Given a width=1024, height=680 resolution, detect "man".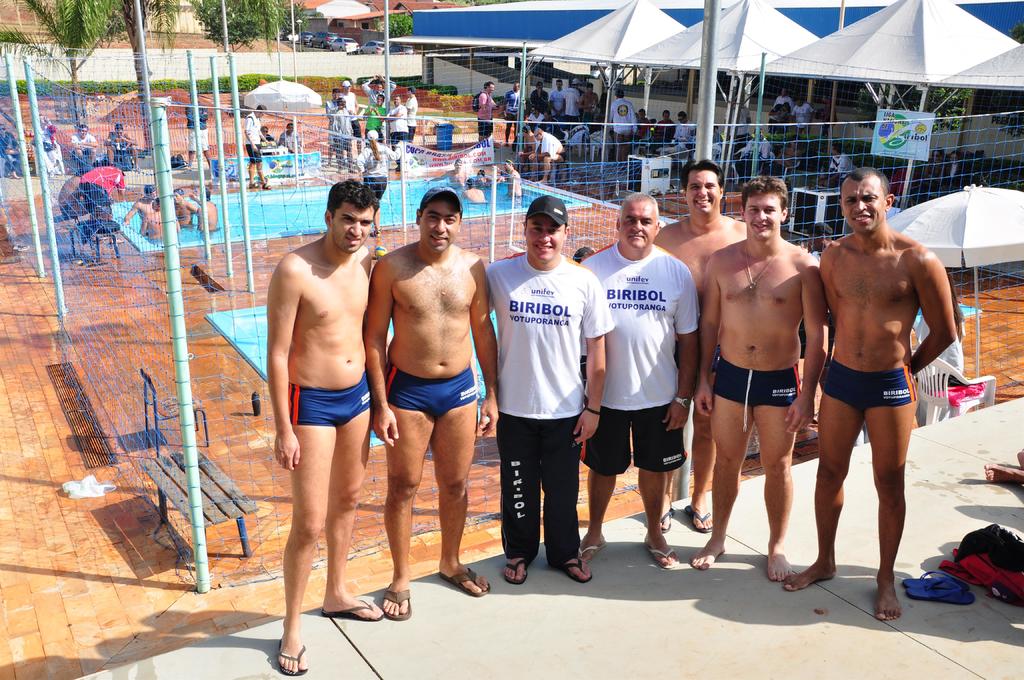
crop(322, 88, 344, 169).
